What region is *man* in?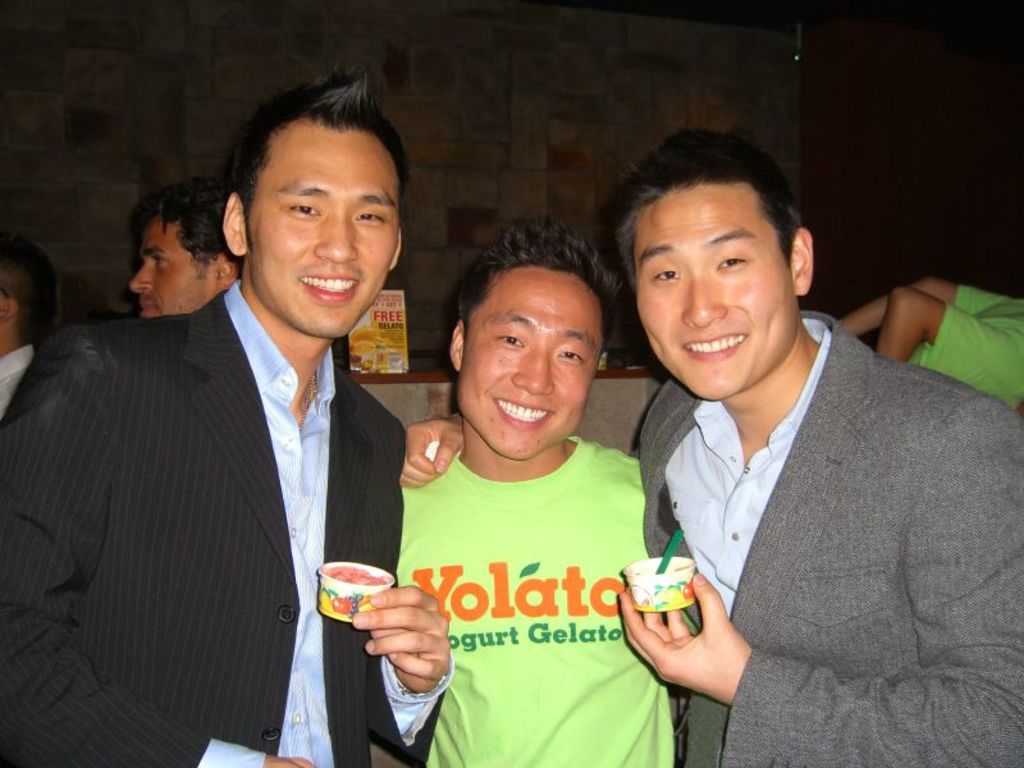
crop(396, 141, 1023, 767).
